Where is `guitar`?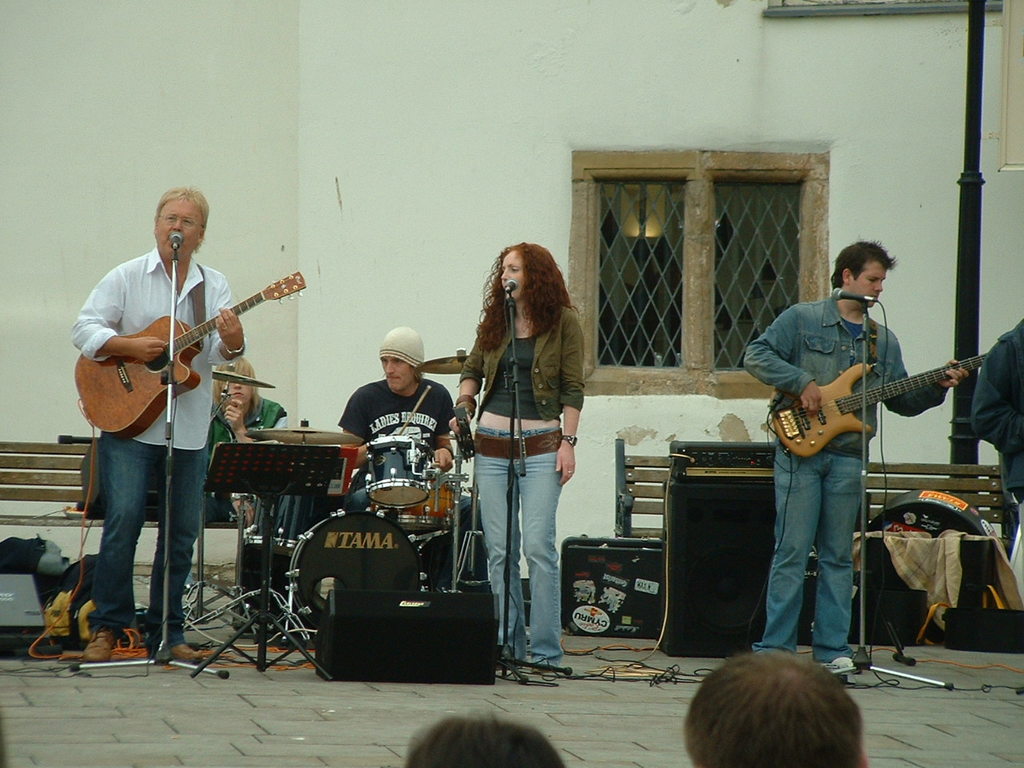
box(749, 347, 982, 469).
